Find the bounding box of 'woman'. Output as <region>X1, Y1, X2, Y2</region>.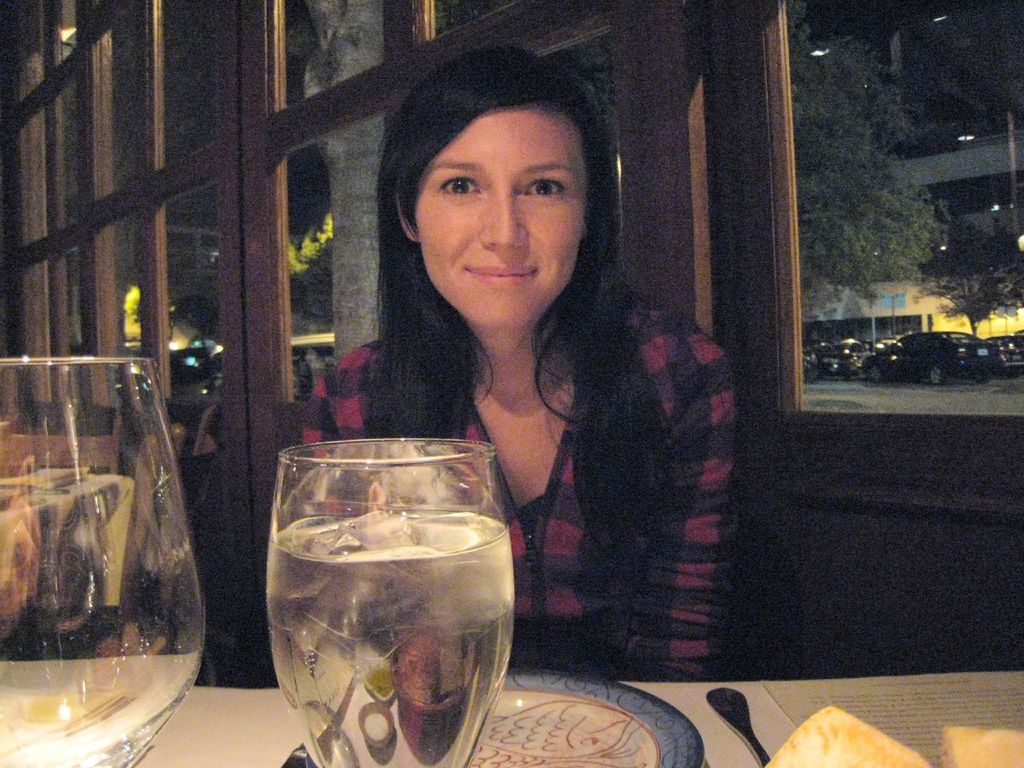
<region>320, 90, 674, 610</region>.
